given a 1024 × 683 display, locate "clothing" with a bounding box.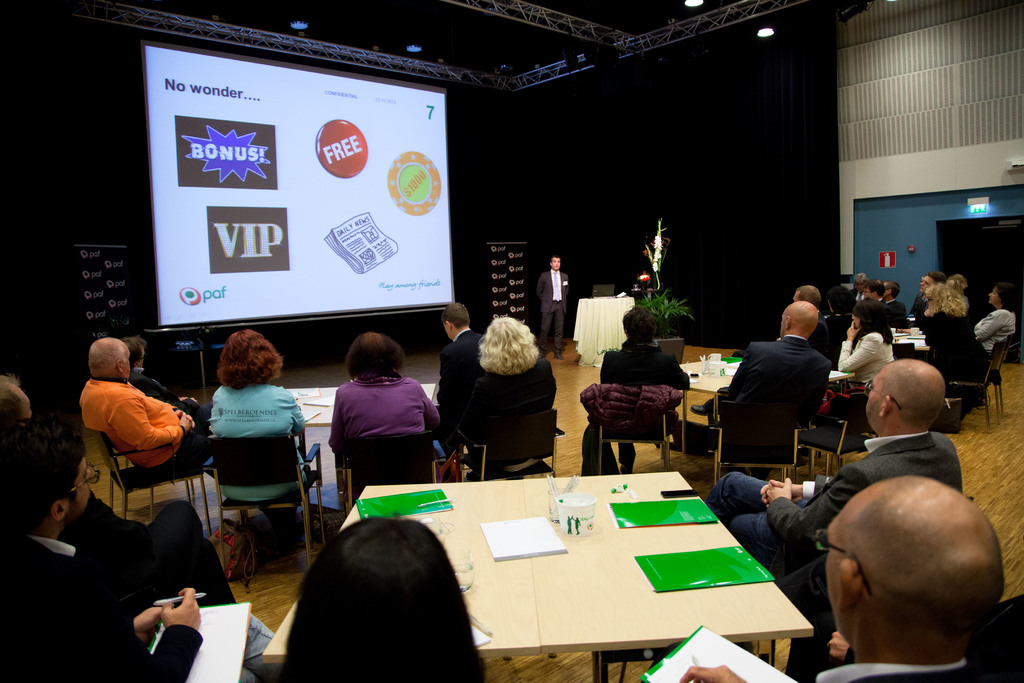
Located: 701 432 965 587.
